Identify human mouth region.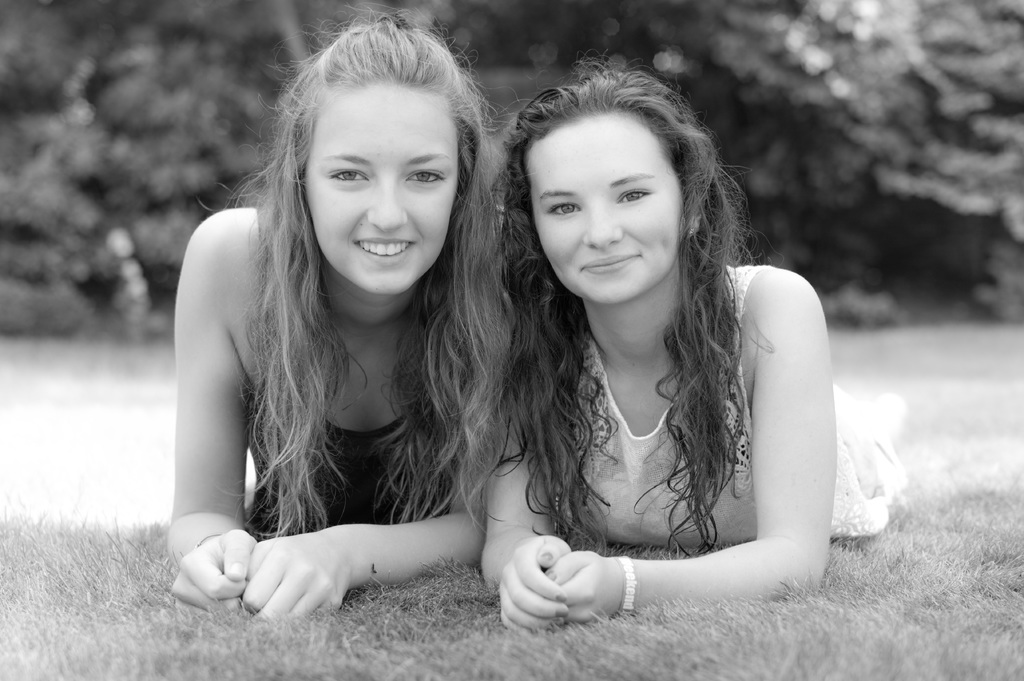
Region: <region>351, 234, 416, 266</region>.
